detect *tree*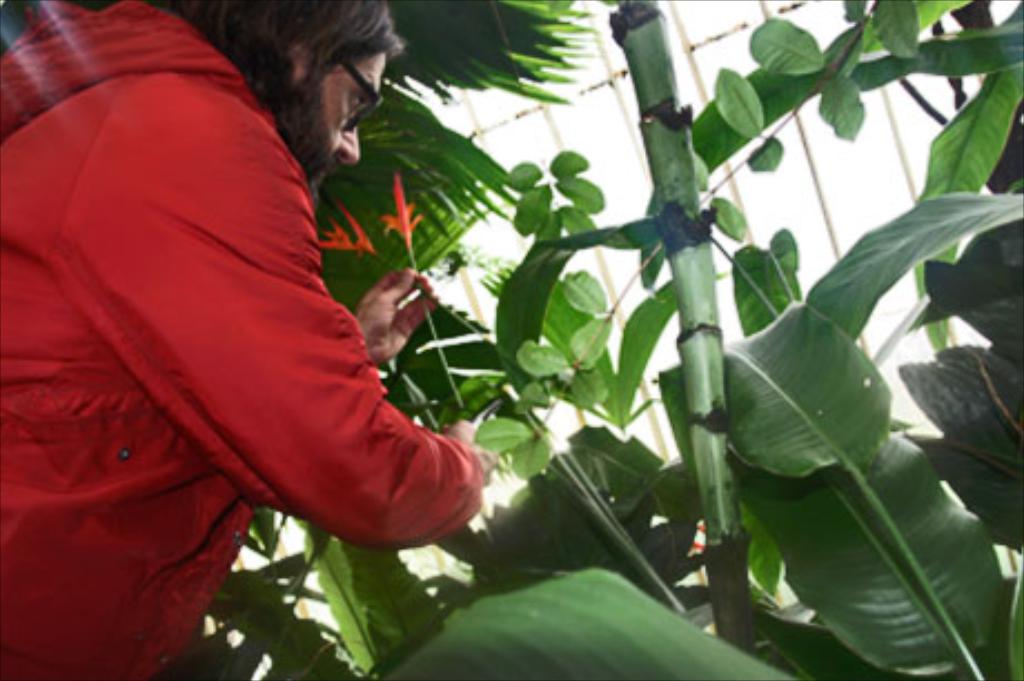
x1=249 y1=0 x2=1015 y2=670
